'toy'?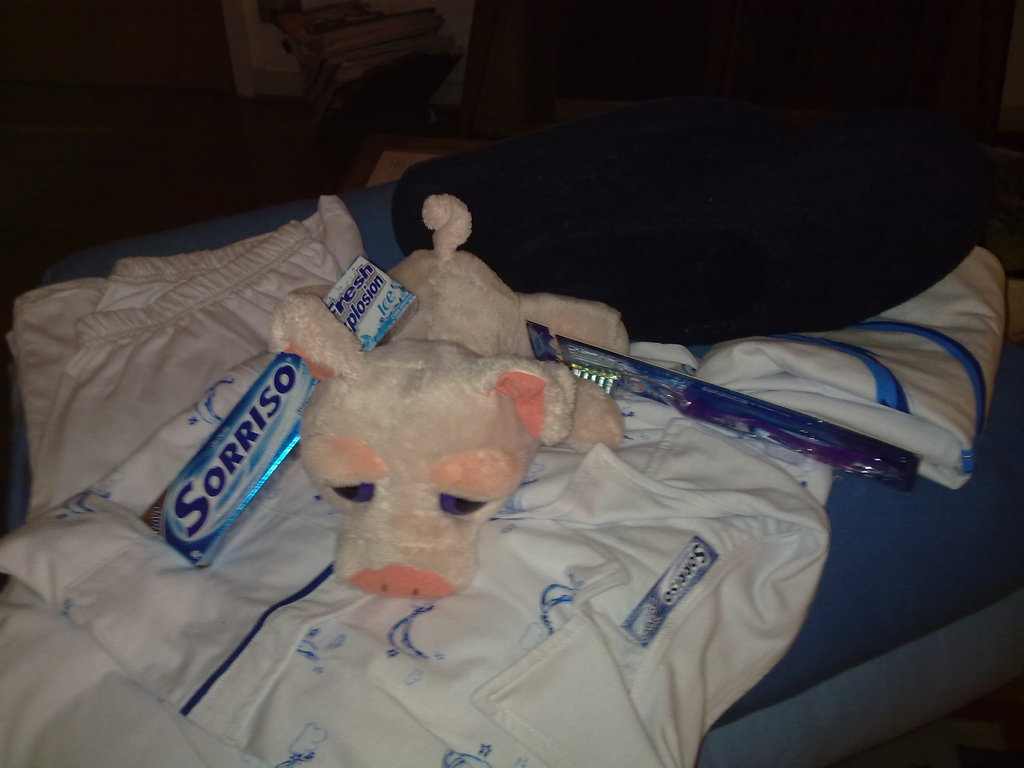
[265,182,632,624]
